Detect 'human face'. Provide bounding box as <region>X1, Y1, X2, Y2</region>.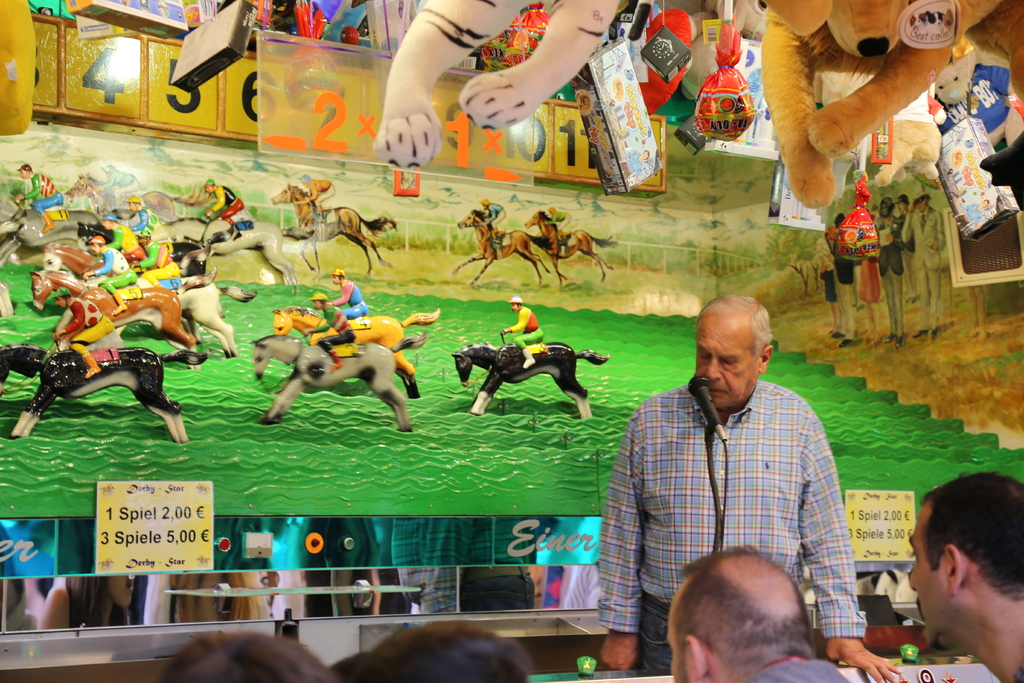
<region>902, 503, 947, 645</region>.
